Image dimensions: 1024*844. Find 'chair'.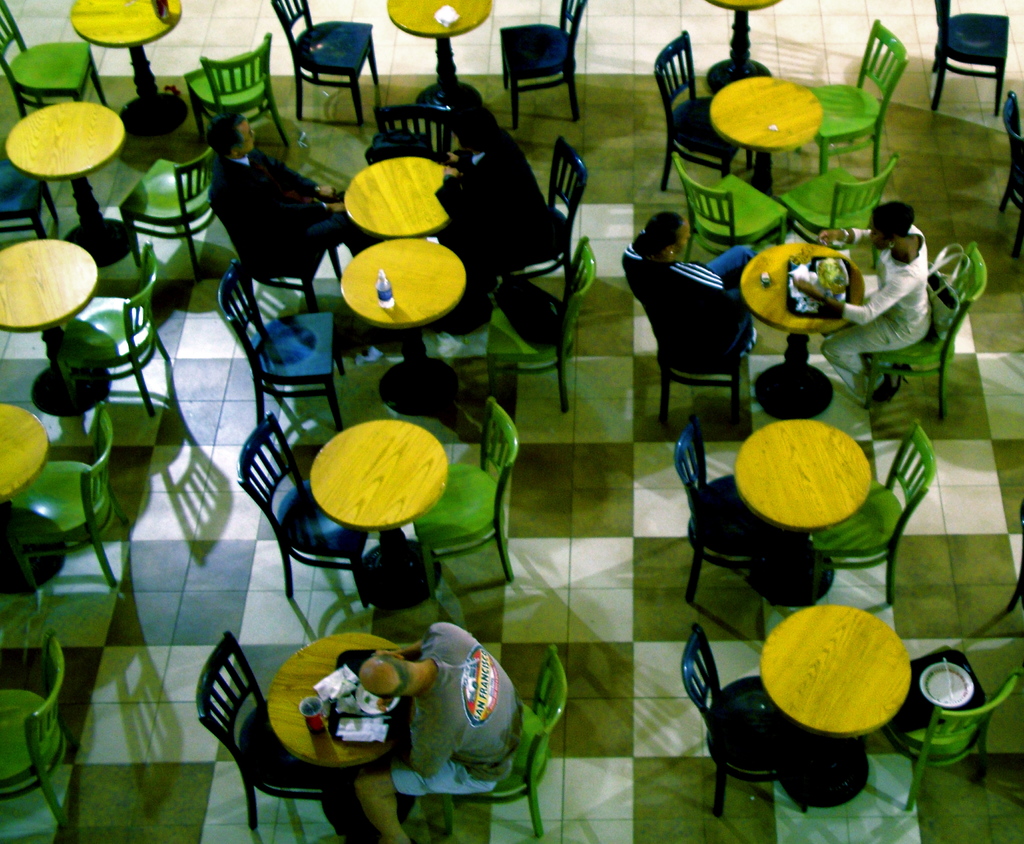
box=[376, 100, 453, 163].
